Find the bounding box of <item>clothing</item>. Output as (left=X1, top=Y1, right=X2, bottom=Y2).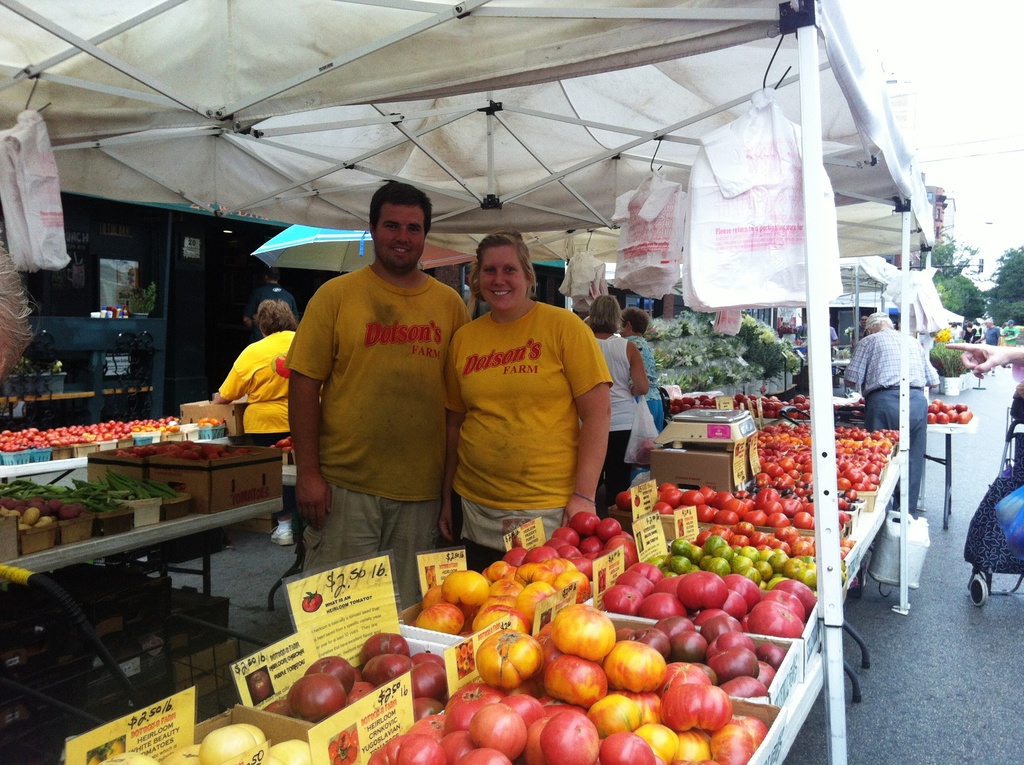
(left=242, top=283, right=304, bottom=344).
